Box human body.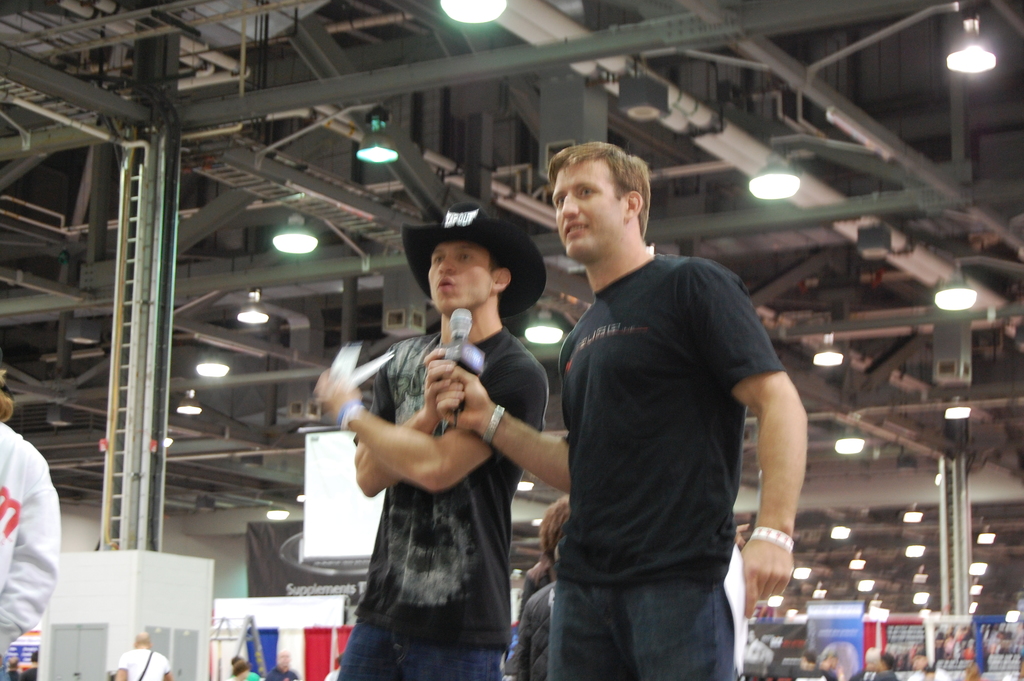
l=868, t=669, r=899, b=680.
